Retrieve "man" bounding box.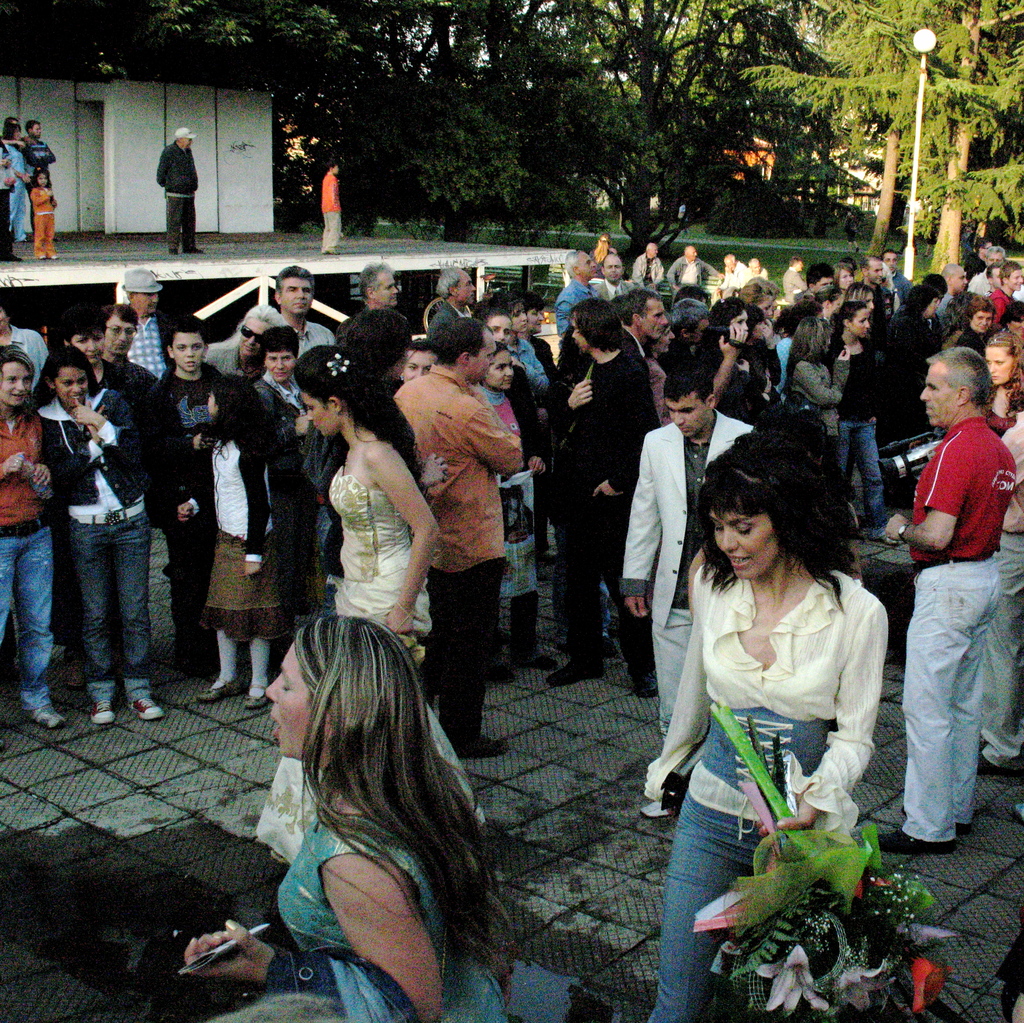
Bounding box: bbox=[115, 268, 160, 376].
